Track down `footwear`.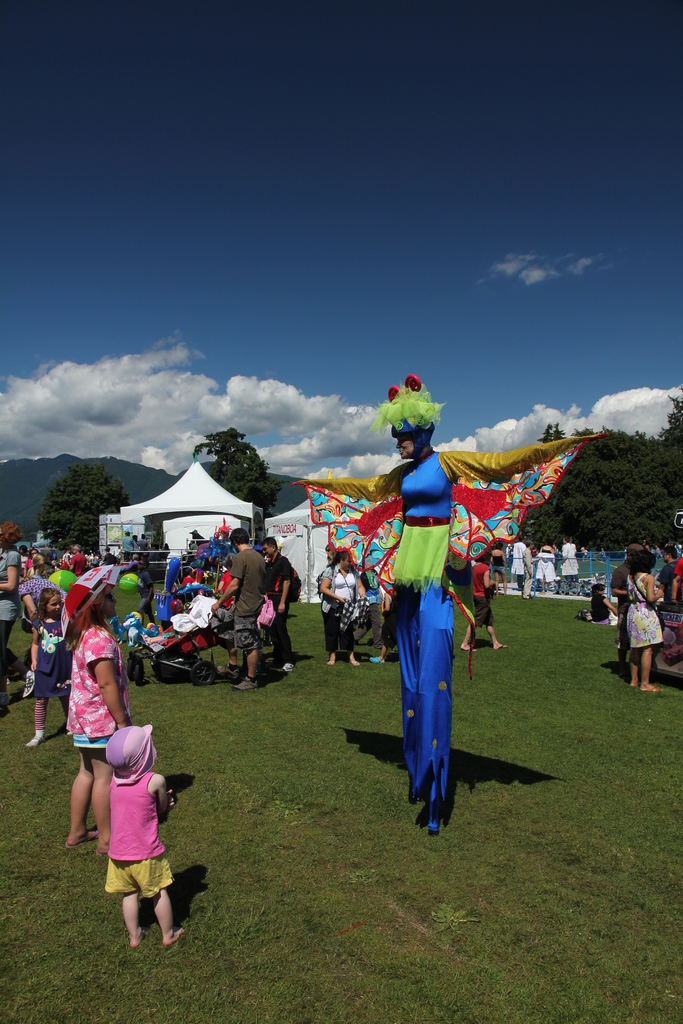
Tracked to [left=491, top=639, right=506, bottom=650].
